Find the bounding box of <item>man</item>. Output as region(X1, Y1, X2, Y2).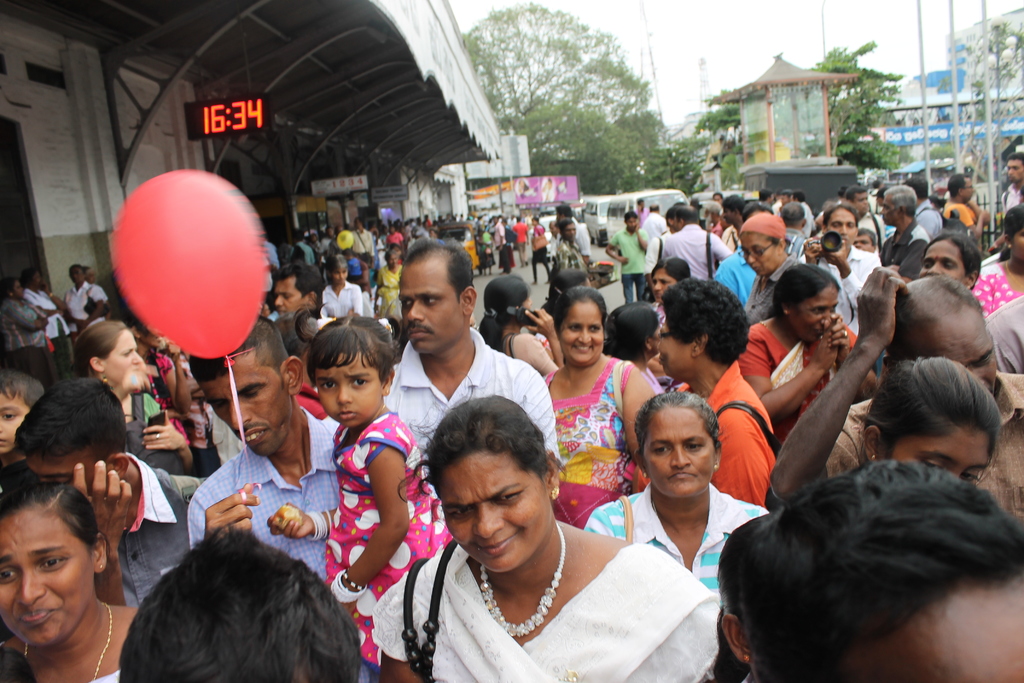
region(270, 265, 321, 331).
